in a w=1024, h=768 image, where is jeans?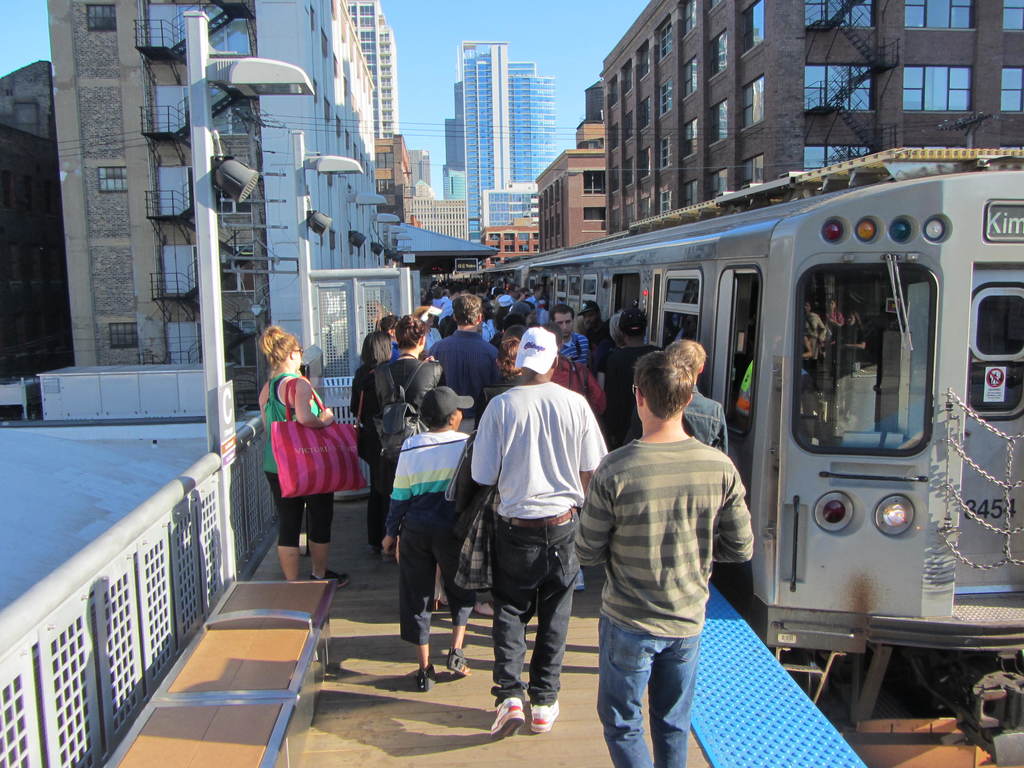
x1=597, y1=614, x2=685, y2=749.
